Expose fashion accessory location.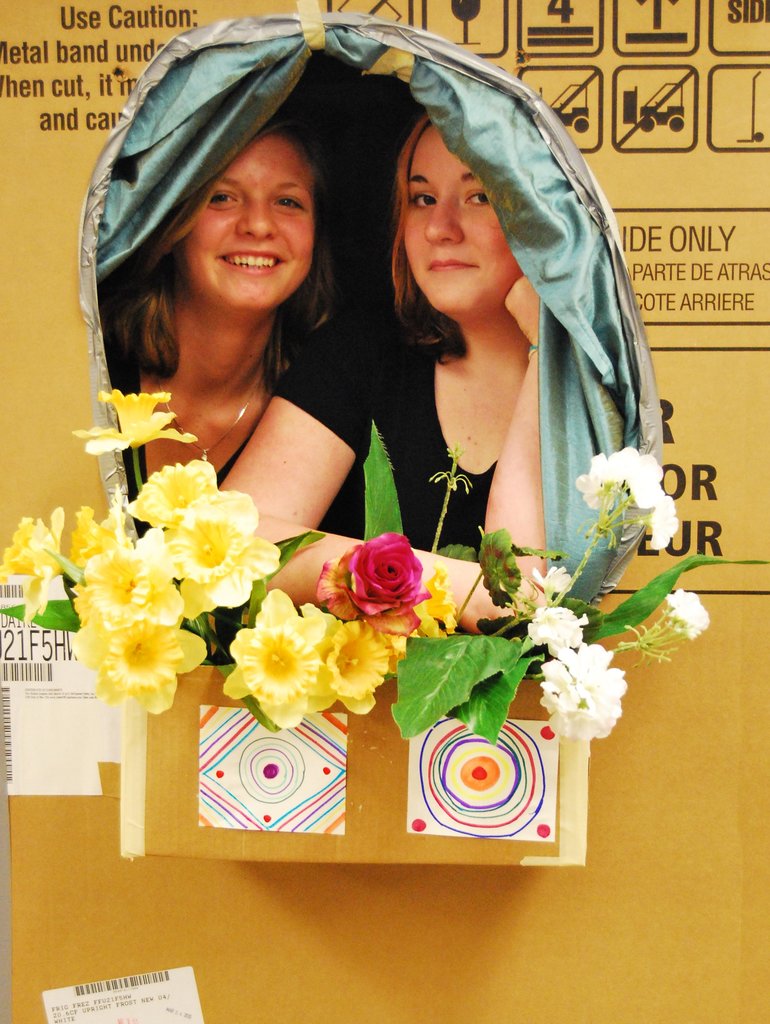
Exposed at locate(154, 365, 270, 459).
